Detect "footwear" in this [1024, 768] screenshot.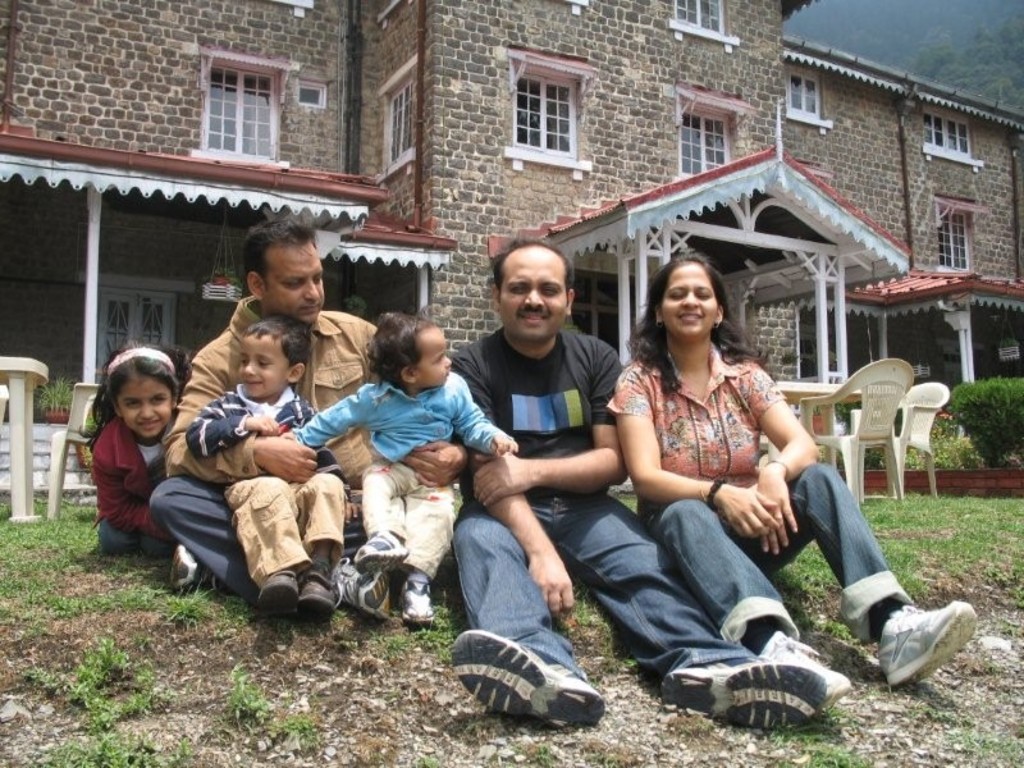
Detection: bbox=(166, 521, 214, 588).
